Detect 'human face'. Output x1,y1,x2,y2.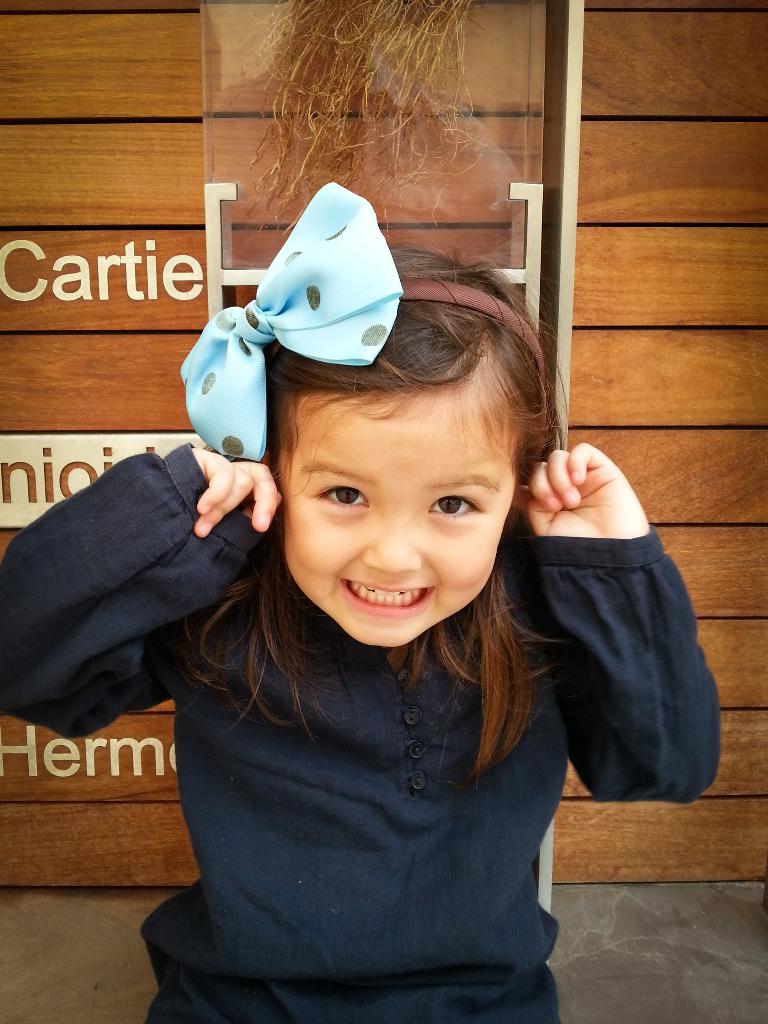
272,383,529,644.
